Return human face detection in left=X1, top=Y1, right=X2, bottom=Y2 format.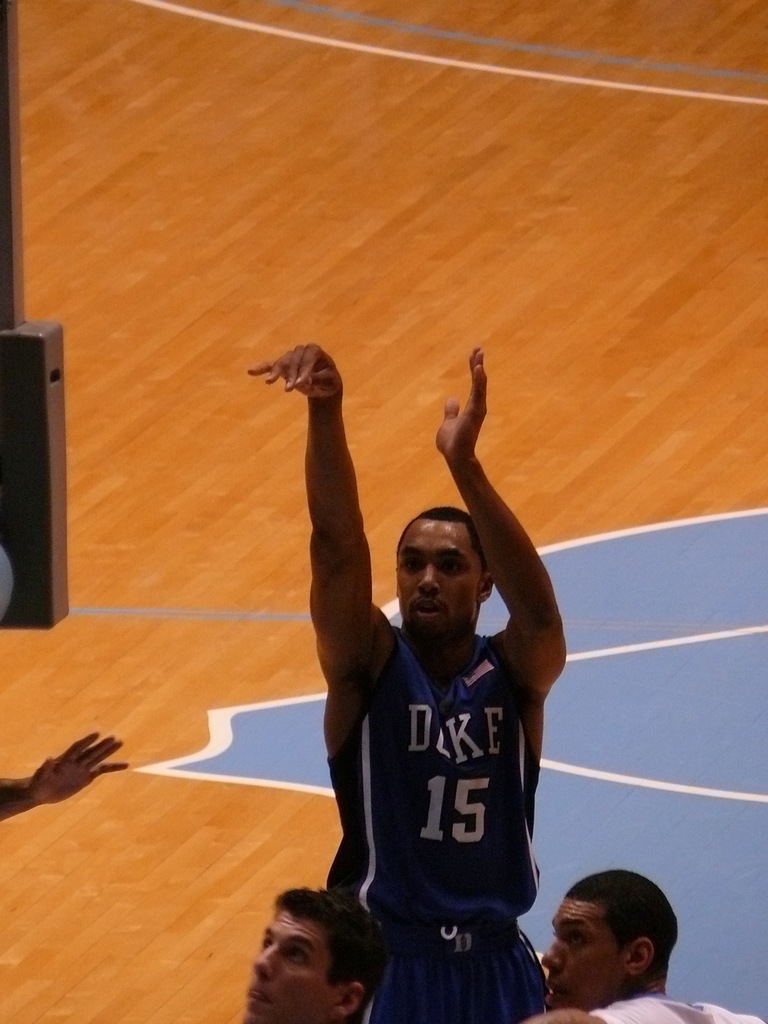
left=242, top=908, right=338, bottom=1023.
